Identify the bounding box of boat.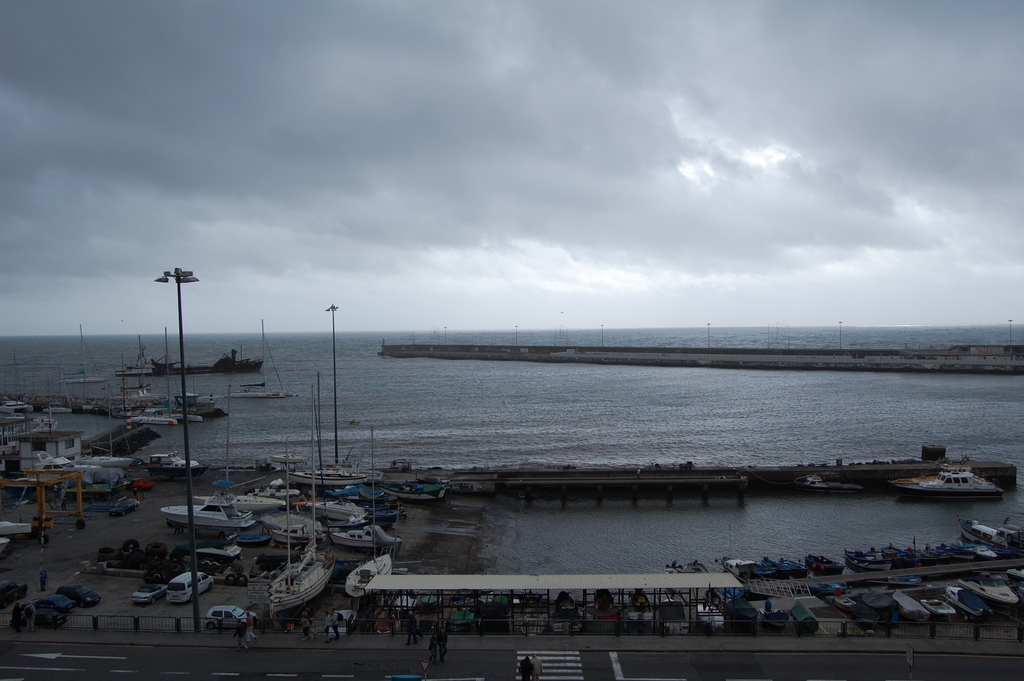
[left=33, top=381, right=50, bottom=432].
